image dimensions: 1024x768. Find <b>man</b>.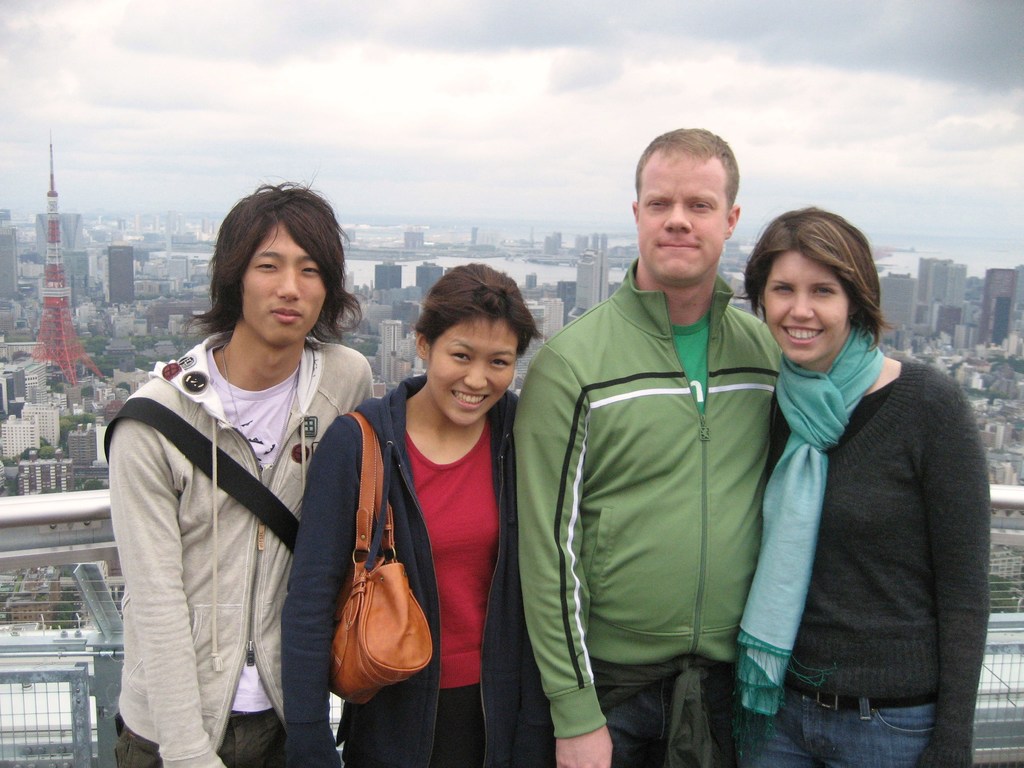
{"left": 510, "top": 119, "right": 784, "bottom": 767}.
